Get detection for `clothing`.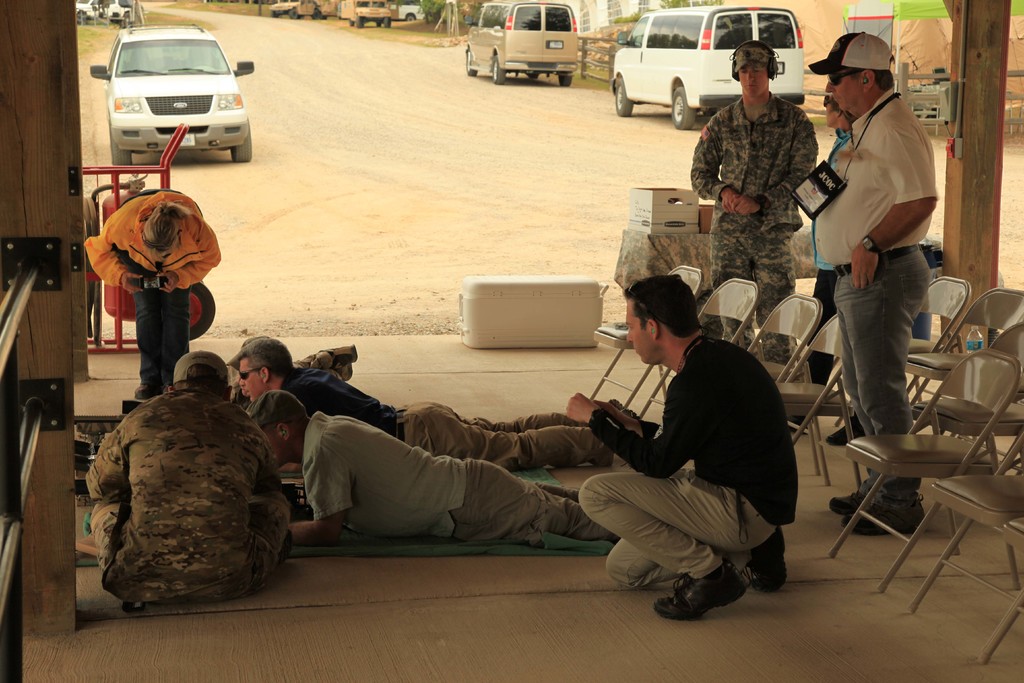
Detection: (left=583, top=336, right=818, bottom=589).
